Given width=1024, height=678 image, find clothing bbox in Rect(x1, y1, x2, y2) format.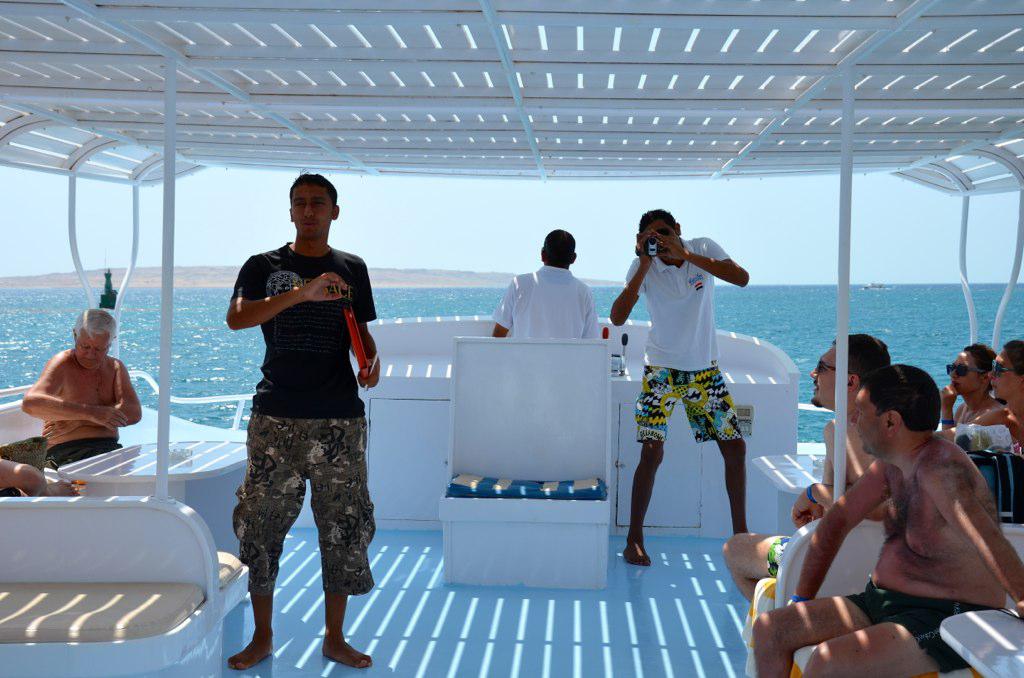
Rect(767, 534, 792, 577).
